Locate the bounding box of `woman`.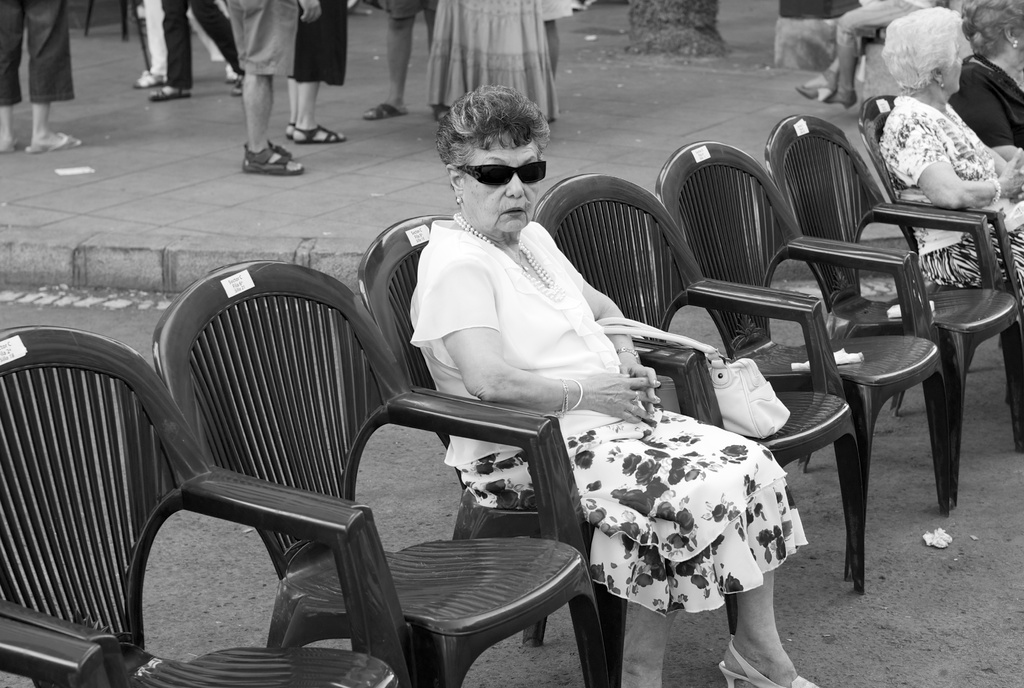
Bounding box: 948/0/1023/162.
